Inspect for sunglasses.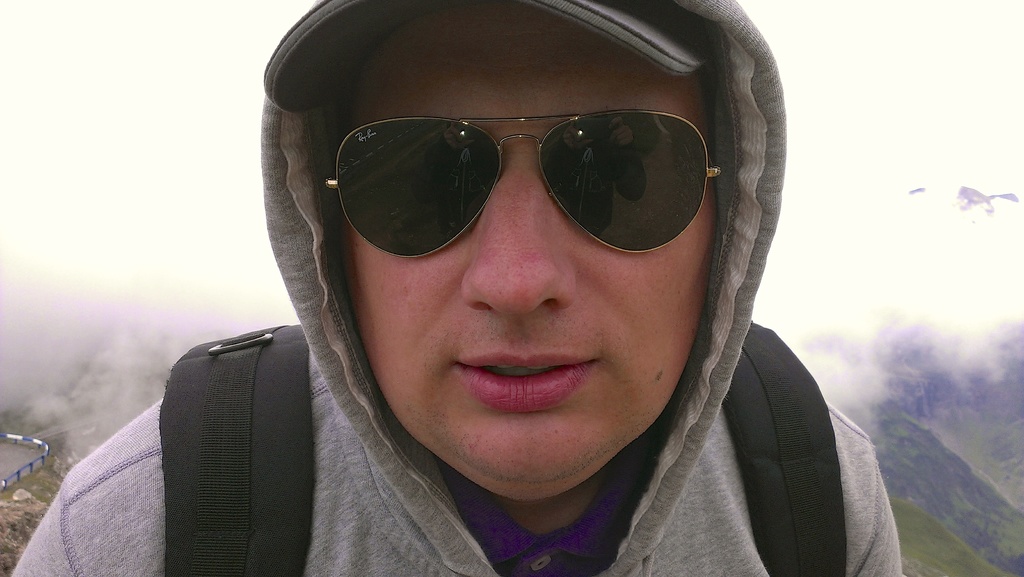
Inspection: x1=321, y1=107, x2=725, y2=262.
